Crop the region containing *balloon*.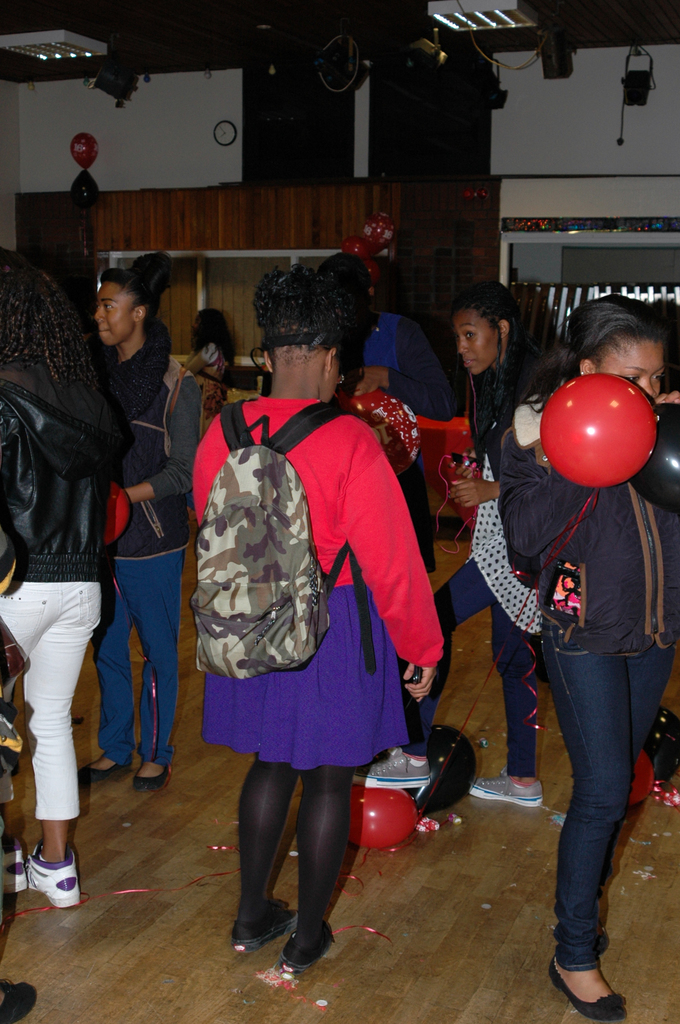
Crop region: select_region(644, 707, 679, 786).
